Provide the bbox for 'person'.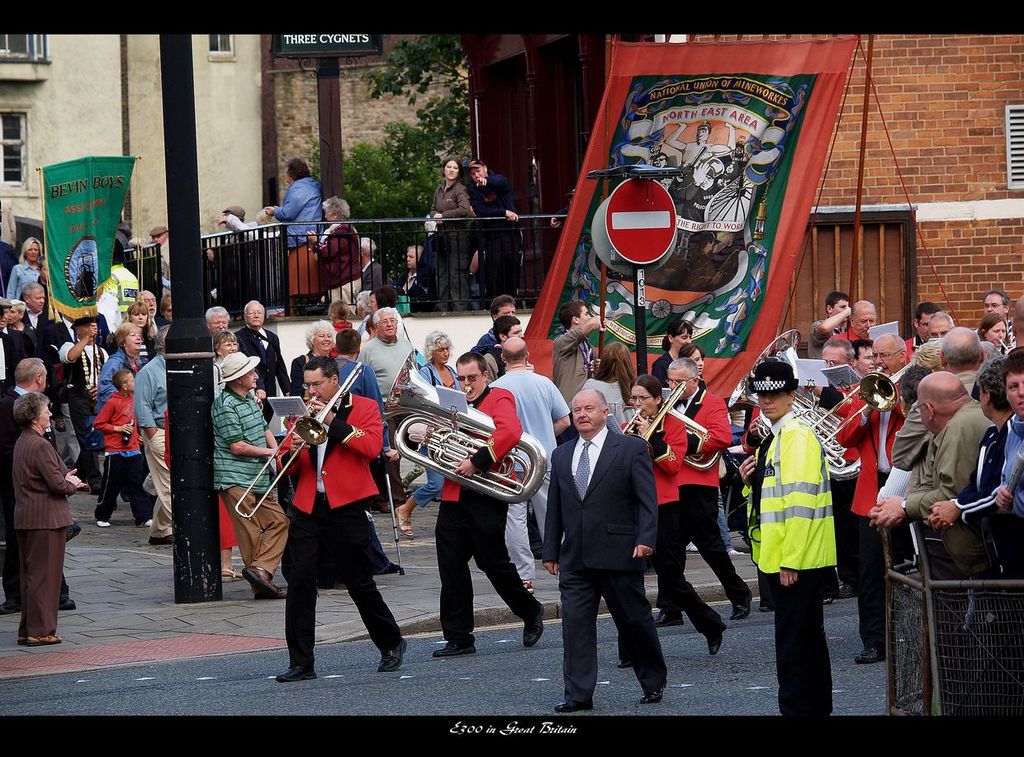
{"x1": 304, "y1": 188, "x2": 363, "y2": 306}.
